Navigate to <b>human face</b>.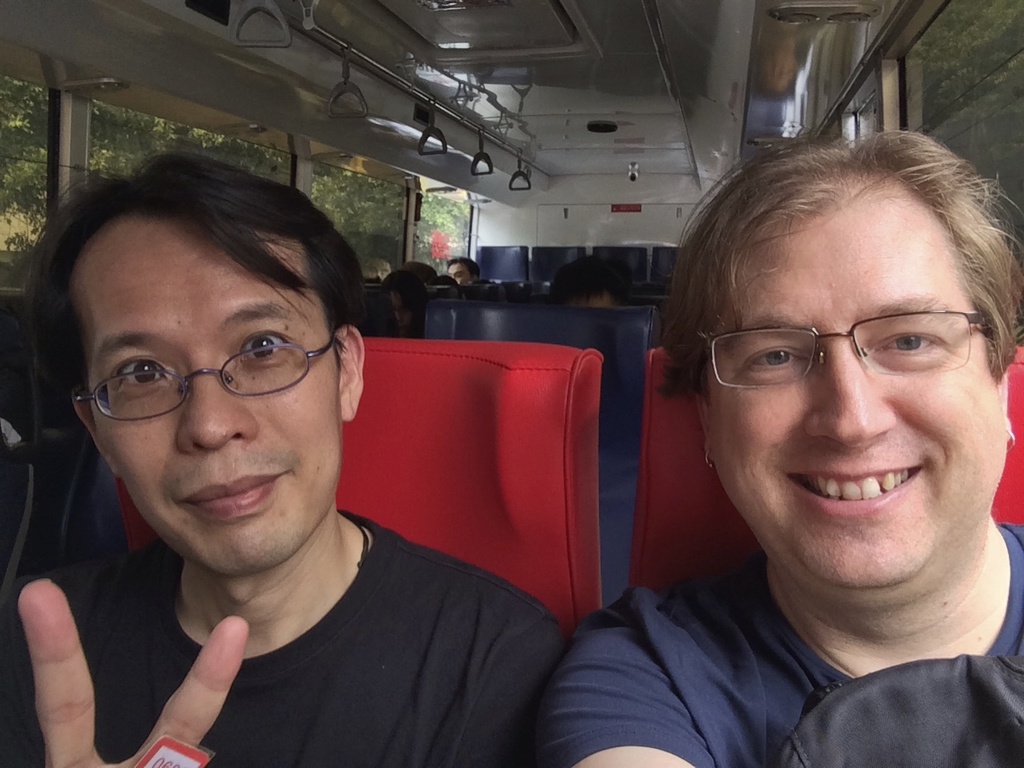
Navigation target: (90, 217, 342, 581).
